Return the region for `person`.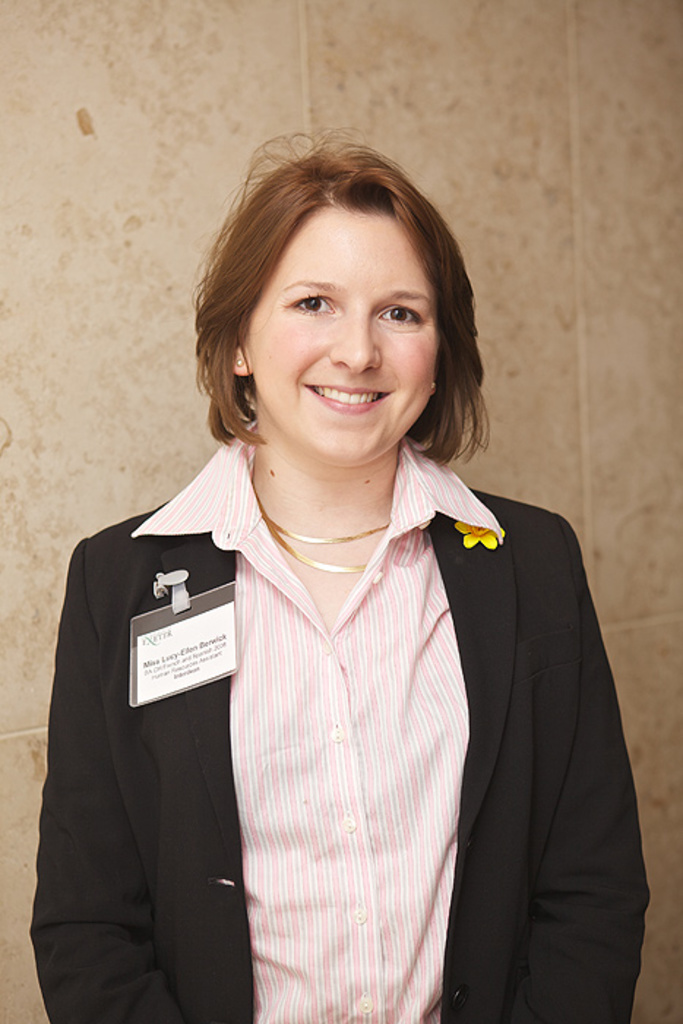
{"left": 26, "top": 127, "right": 651, "bottom": 1023}.
